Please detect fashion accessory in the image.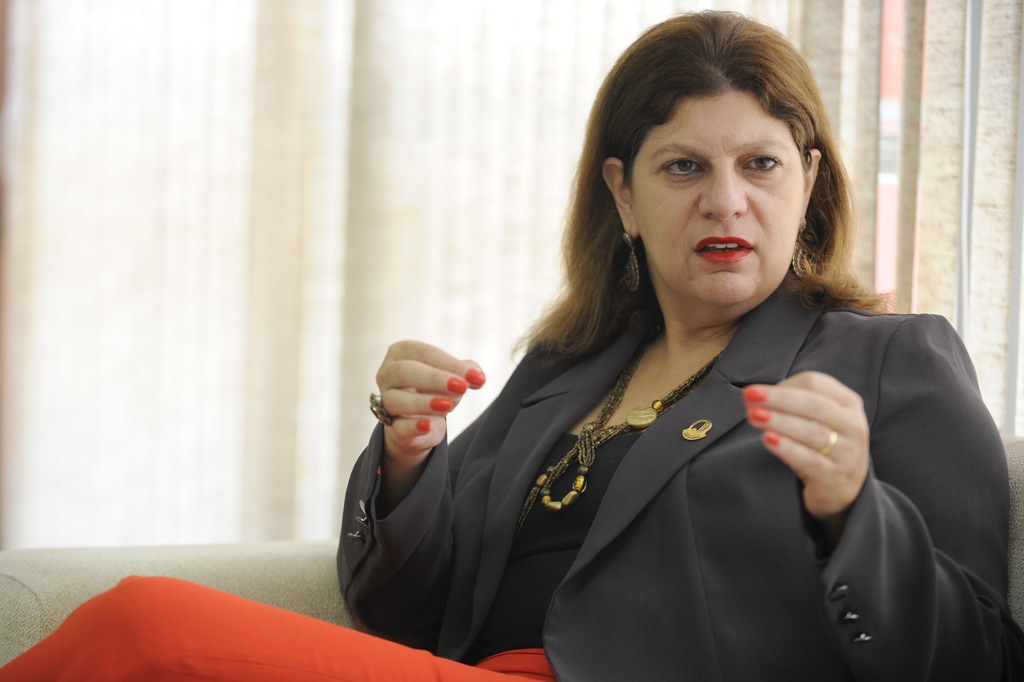
{"left": 518, "top": 323, "right": 728, "bottom": 513}.
